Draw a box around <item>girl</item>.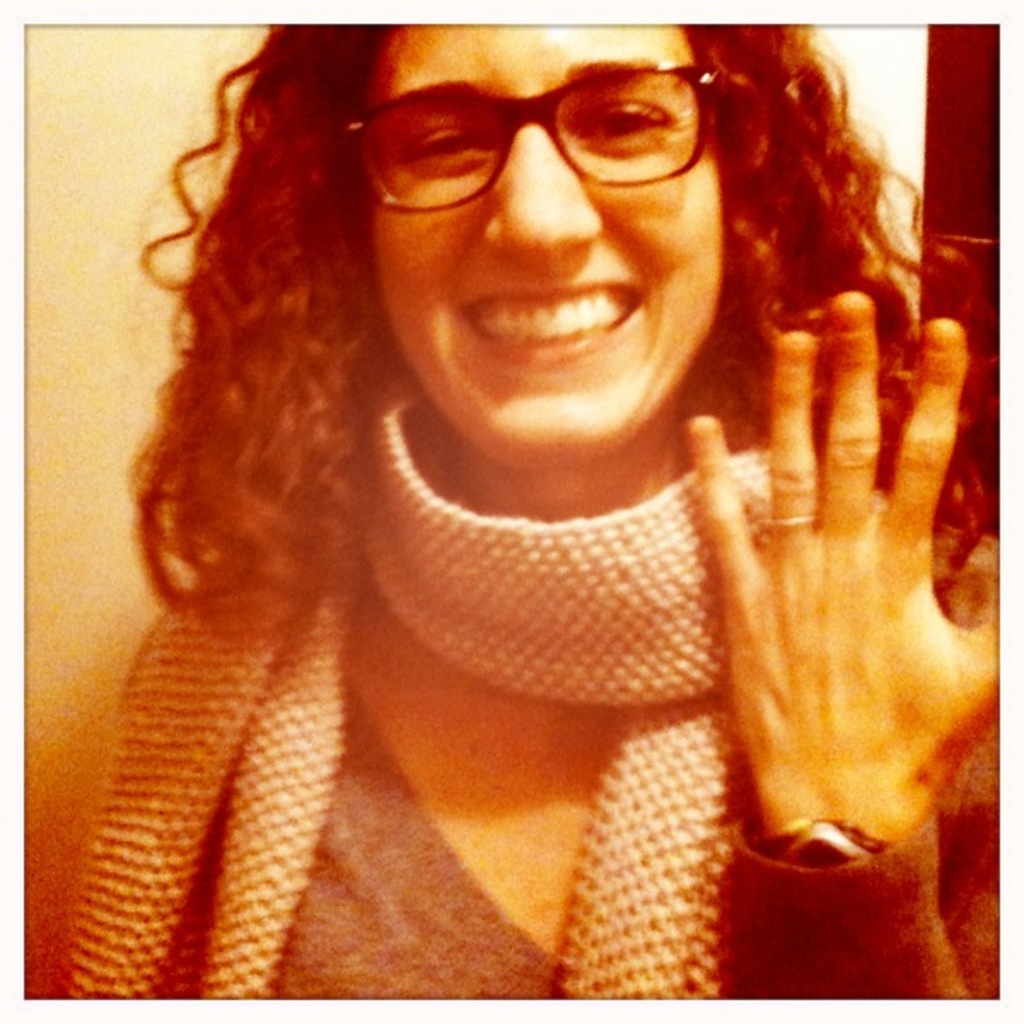
crop(22, 19, 1000, 1000).
